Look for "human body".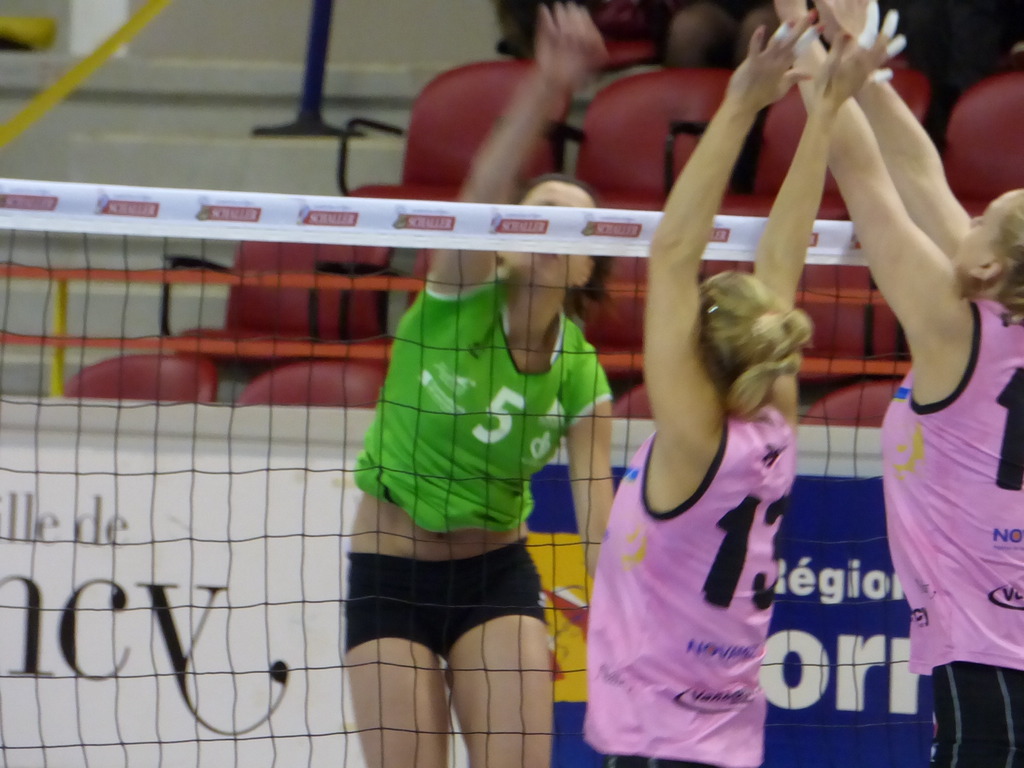
Found: (345, 5, 609, 767).
